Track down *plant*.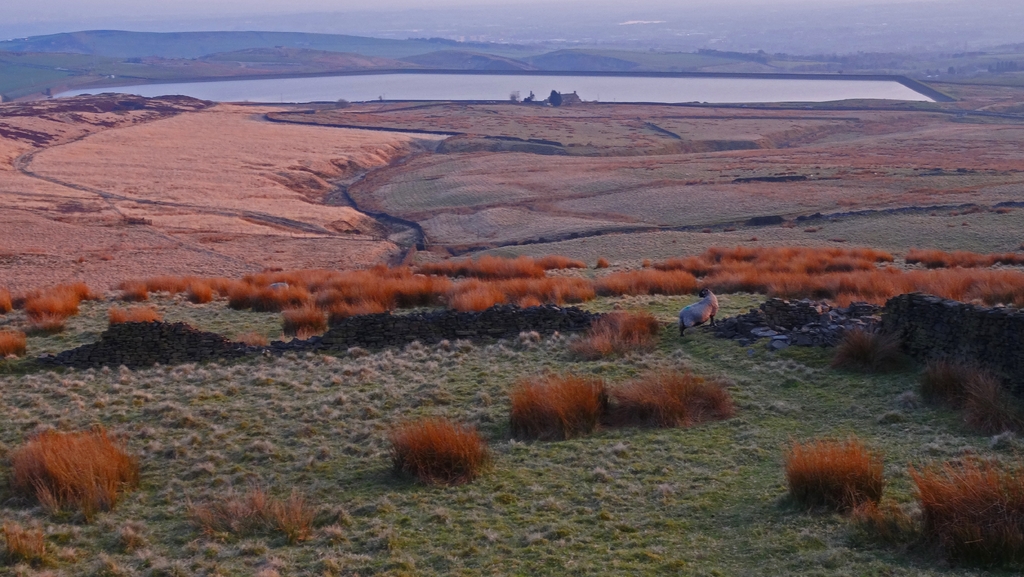
Tracked to {"x1": 851, "y1": 443, "x2": 1023, "y2": 576}.
